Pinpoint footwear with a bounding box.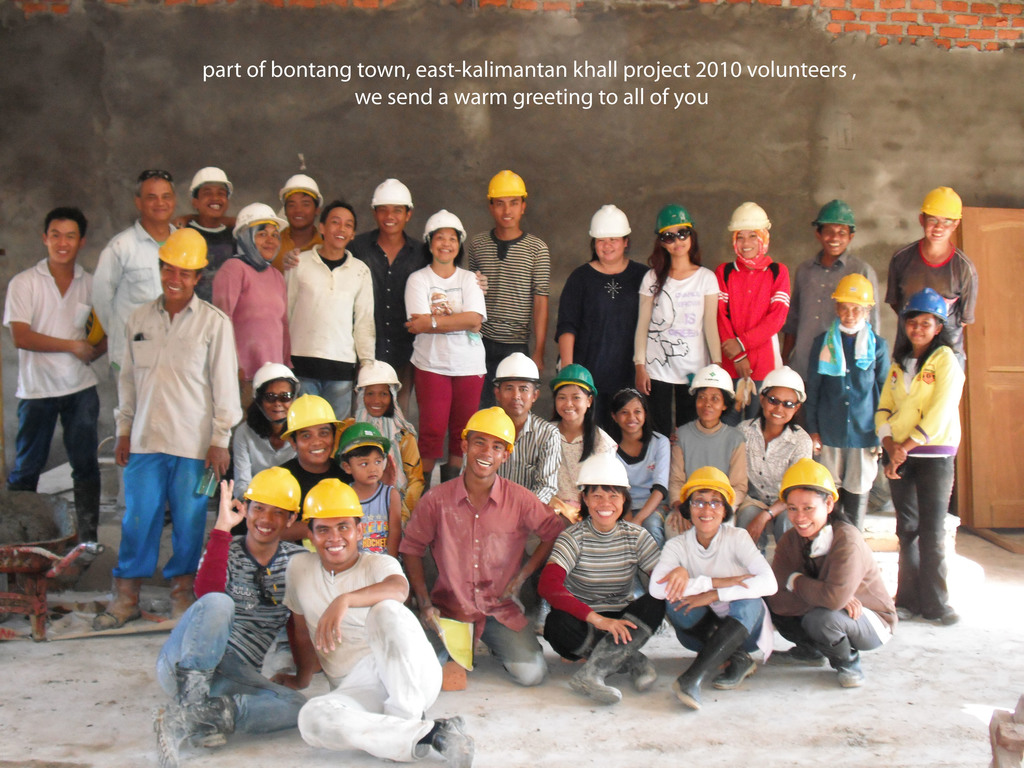
box(779, 620, 829, 671).
